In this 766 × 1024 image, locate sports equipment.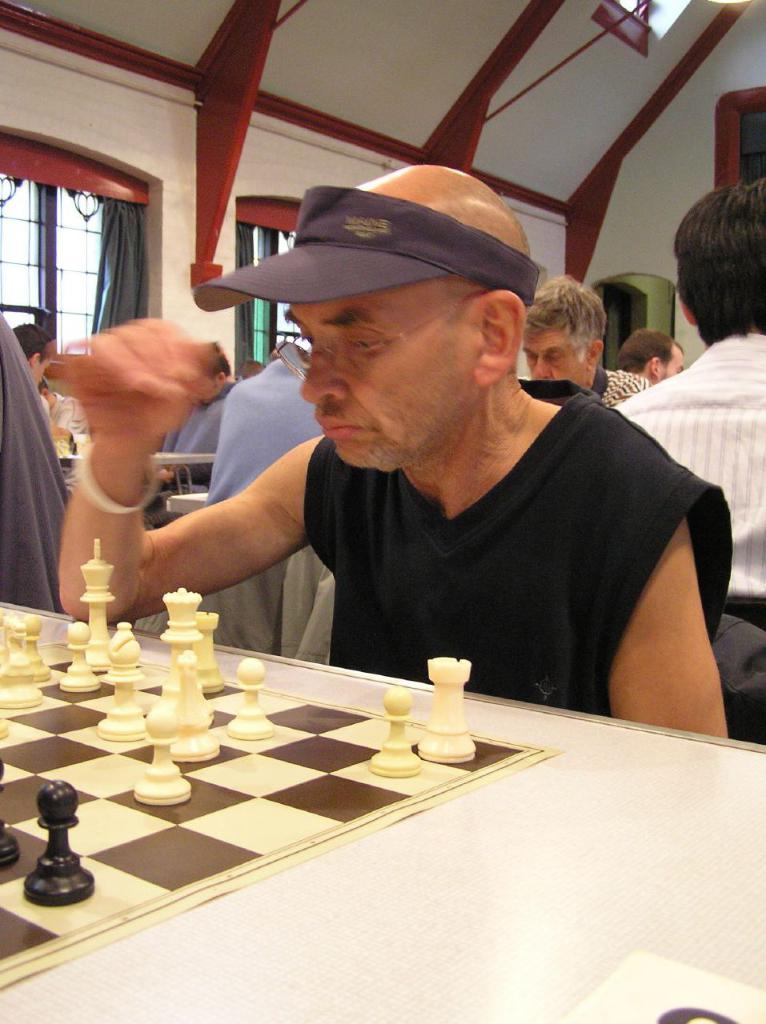
Bounding box: BBox(0, 537, 566, 994).
